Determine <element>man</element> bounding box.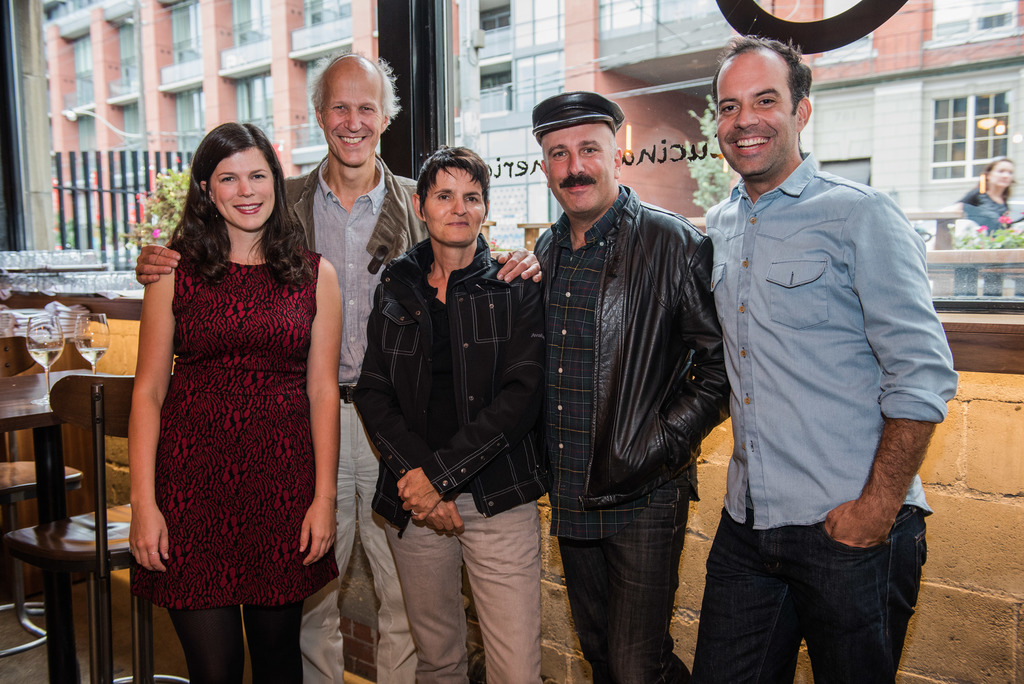
Determined: region(684, 0, 943, 621).
